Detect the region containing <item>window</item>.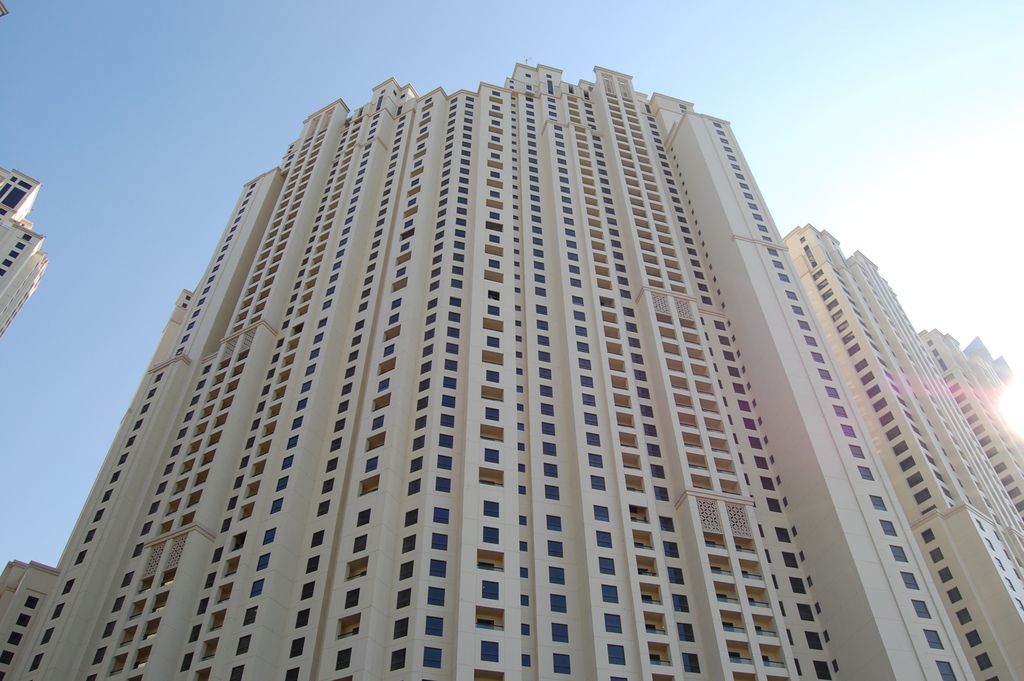
[529,141,536,146].
